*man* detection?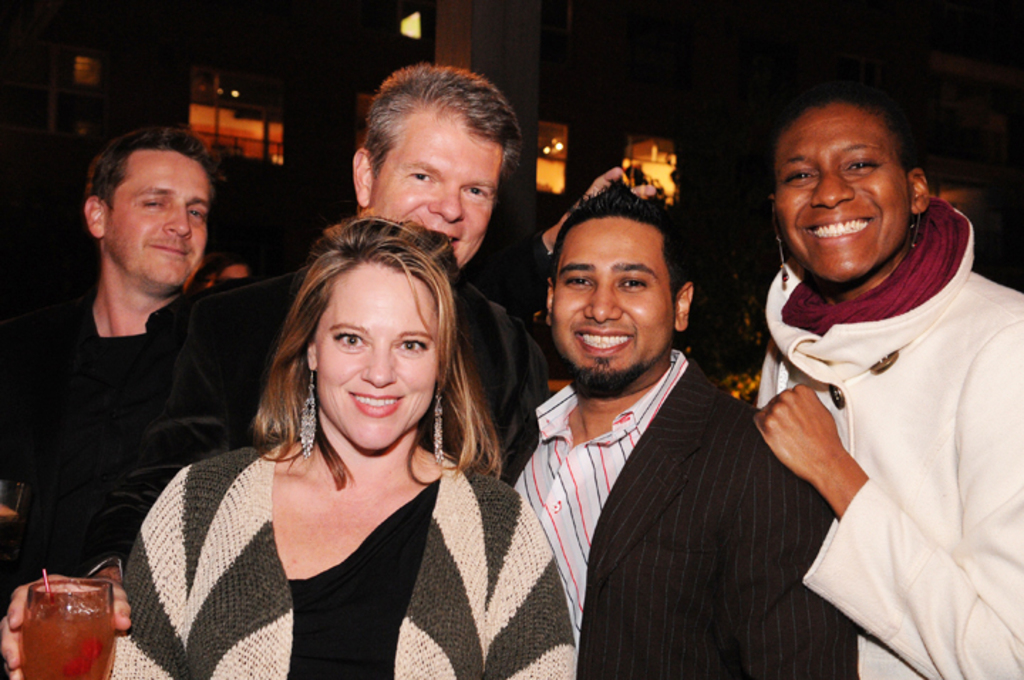
select_region(0, 124, 226, 600)
